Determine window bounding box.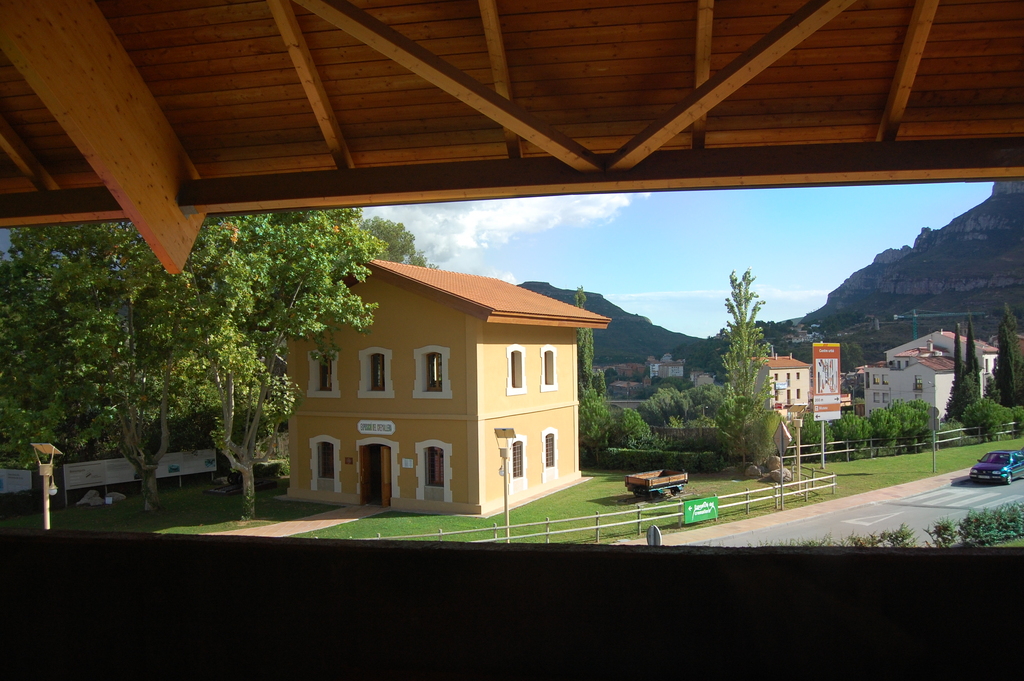
Determined: select_region(509, 432, 527, 493).
